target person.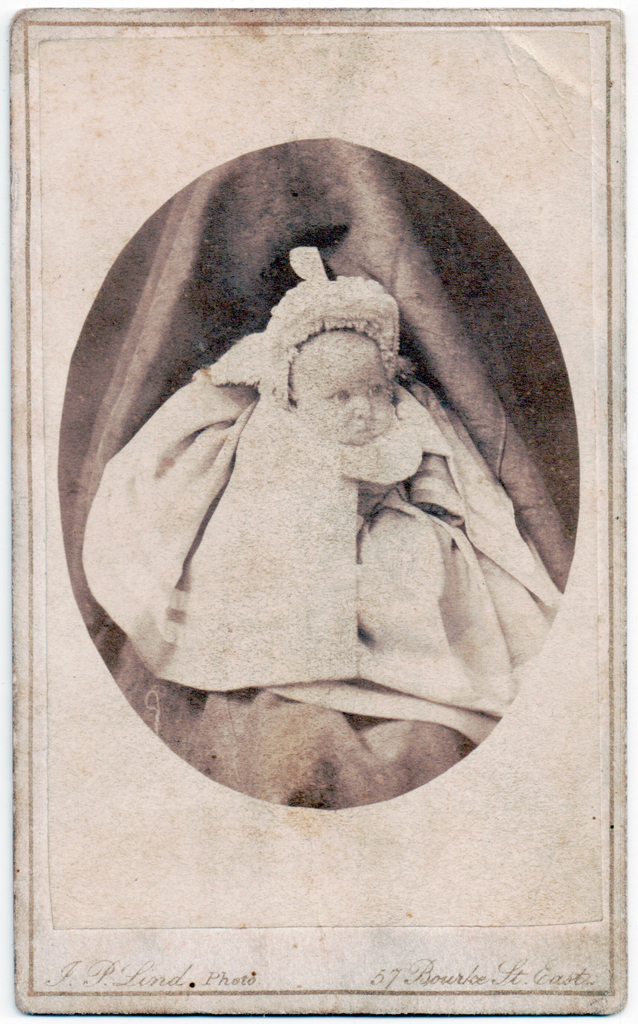
Target region: box=[75, 241, 577, 705].
